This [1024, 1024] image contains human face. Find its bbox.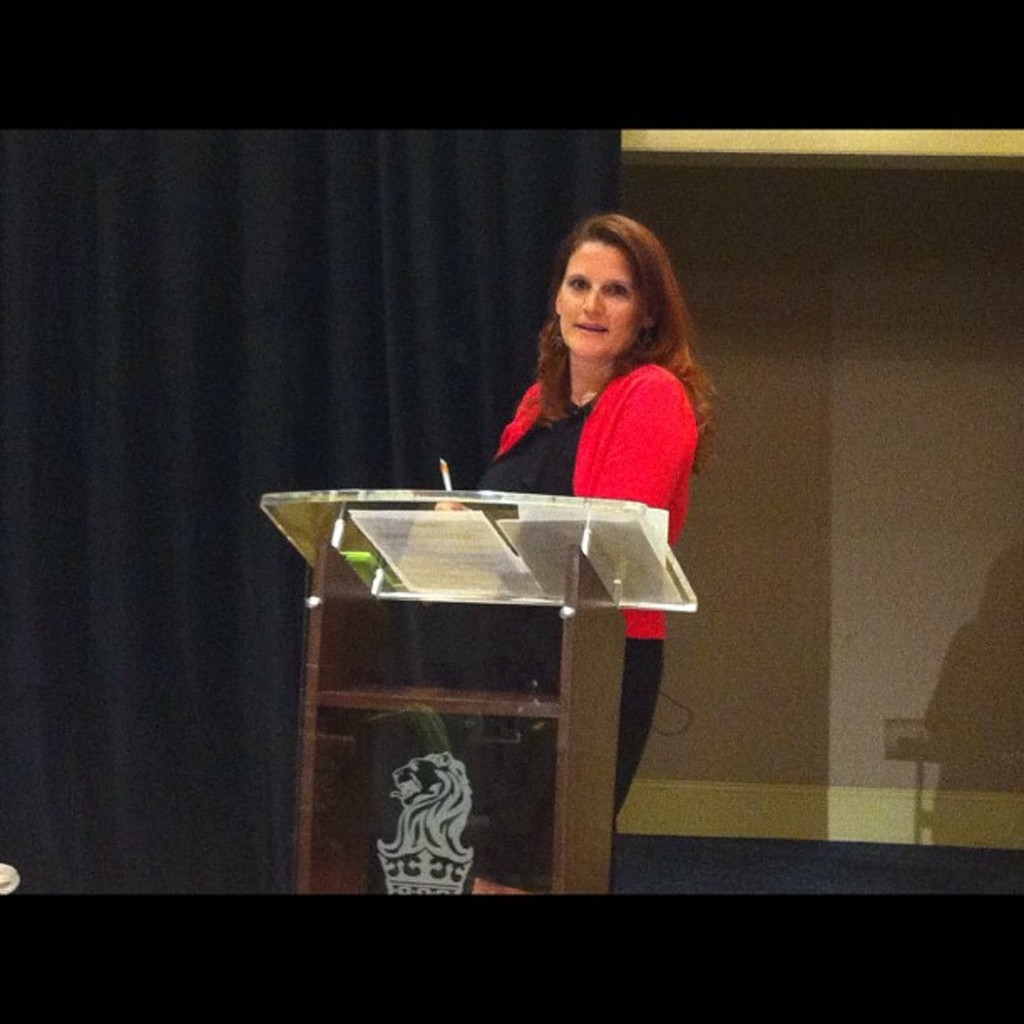
[557,241,639,358].
